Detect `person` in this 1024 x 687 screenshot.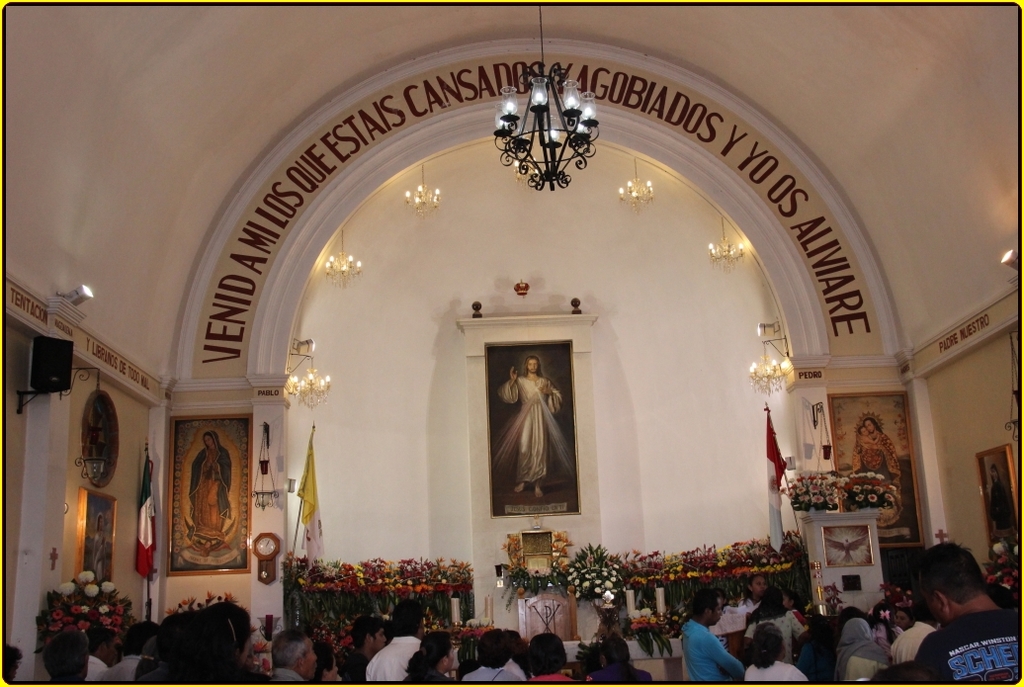
Detection: [742, 622, 803, 686].
